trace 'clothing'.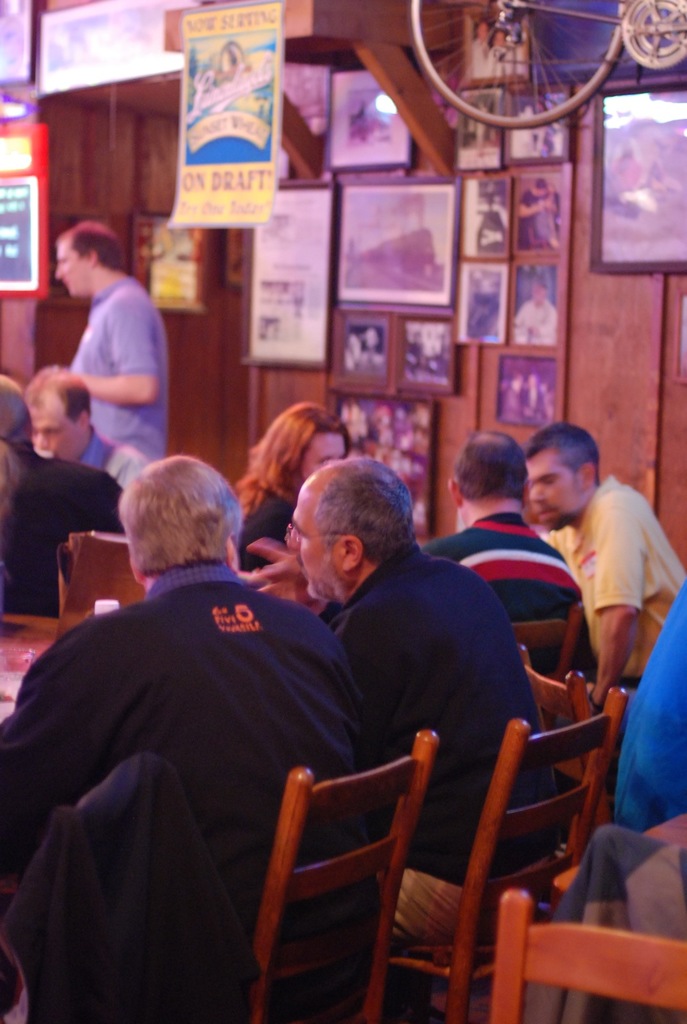
Traced to {"left": 513, "top": 295, "right": 557, "bottom": 342}.
